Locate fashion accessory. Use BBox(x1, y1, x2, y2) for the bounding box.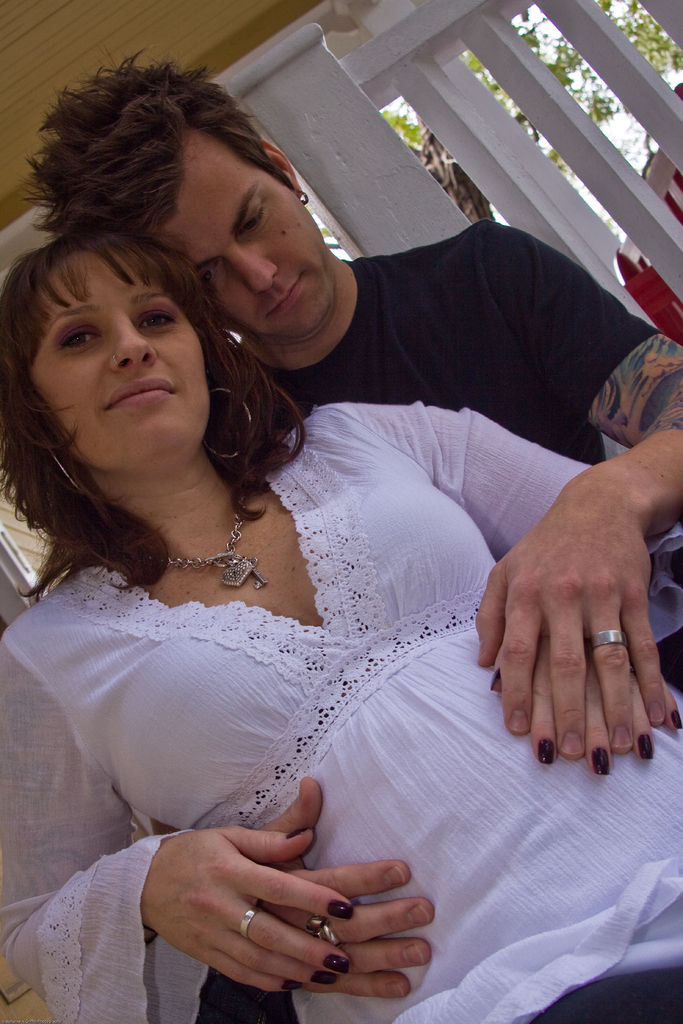
BBox(324, 956, 350, 975).
